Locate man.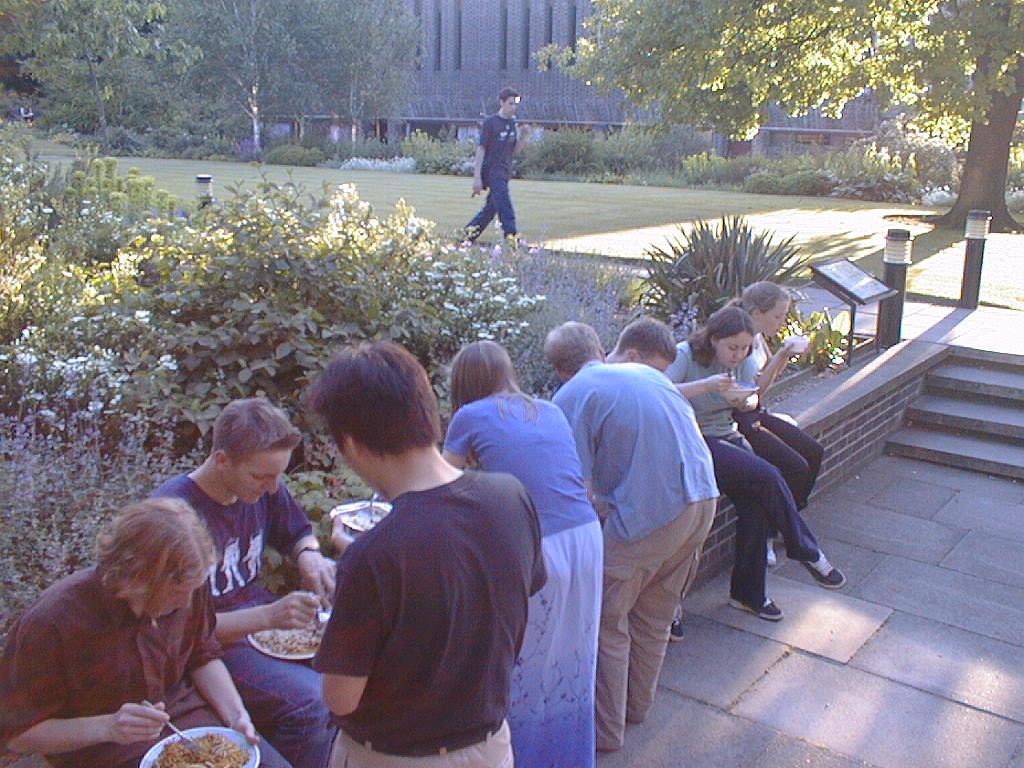
Bounding box: [x1=309, y1=340, x2=546, y2=767].
